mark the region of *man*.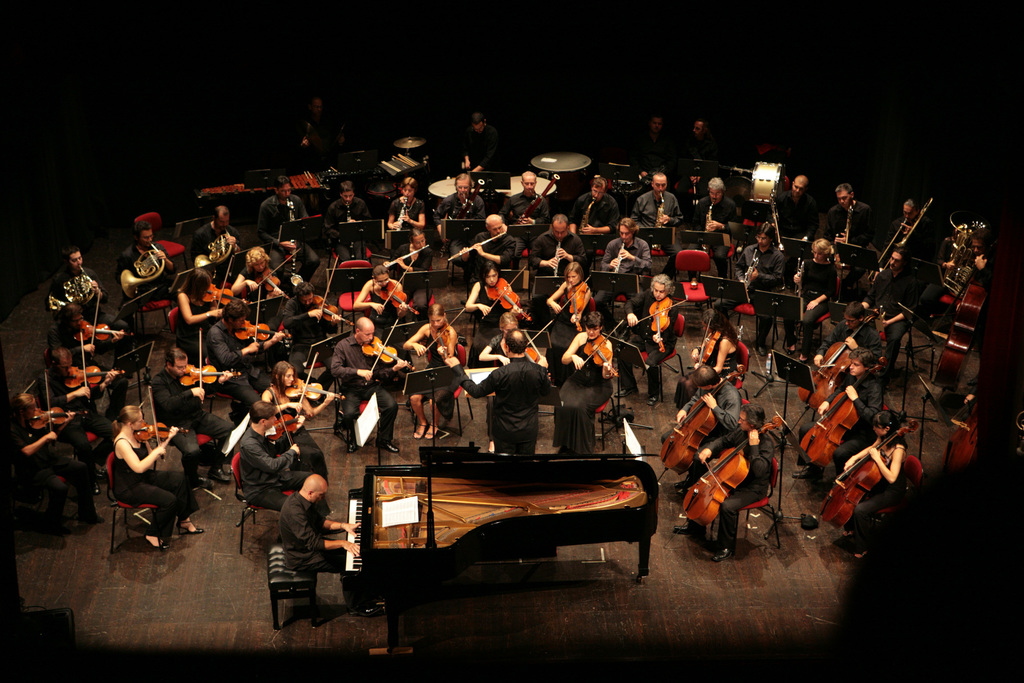
Region: <bbox>324, 179, 369, 267</bbox>.
